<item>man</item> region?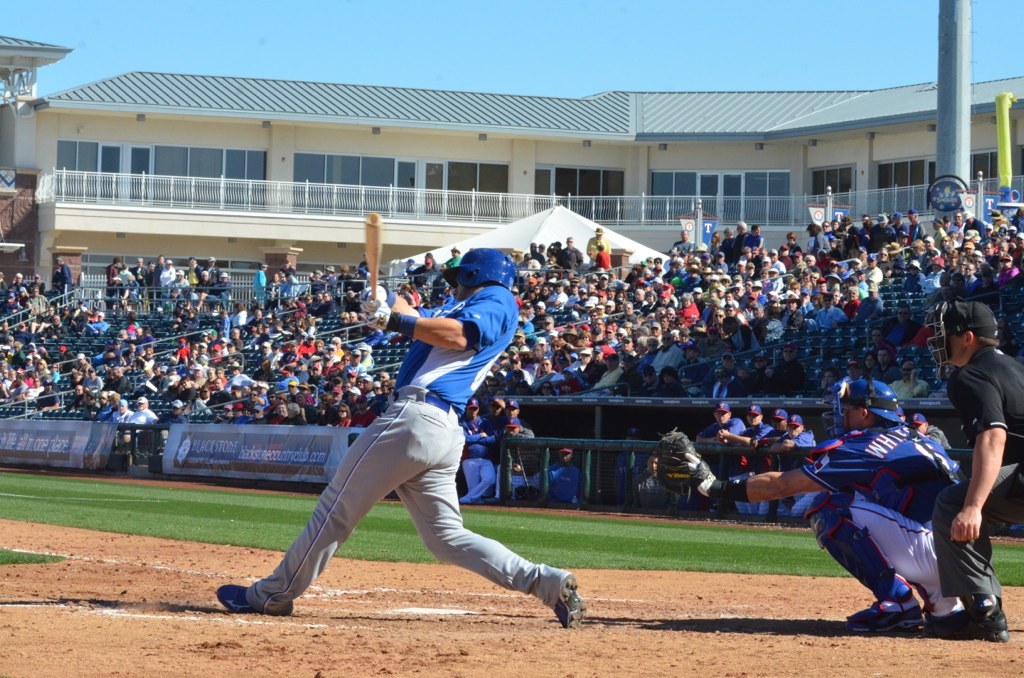
detection(606, 287, 614, 312)
